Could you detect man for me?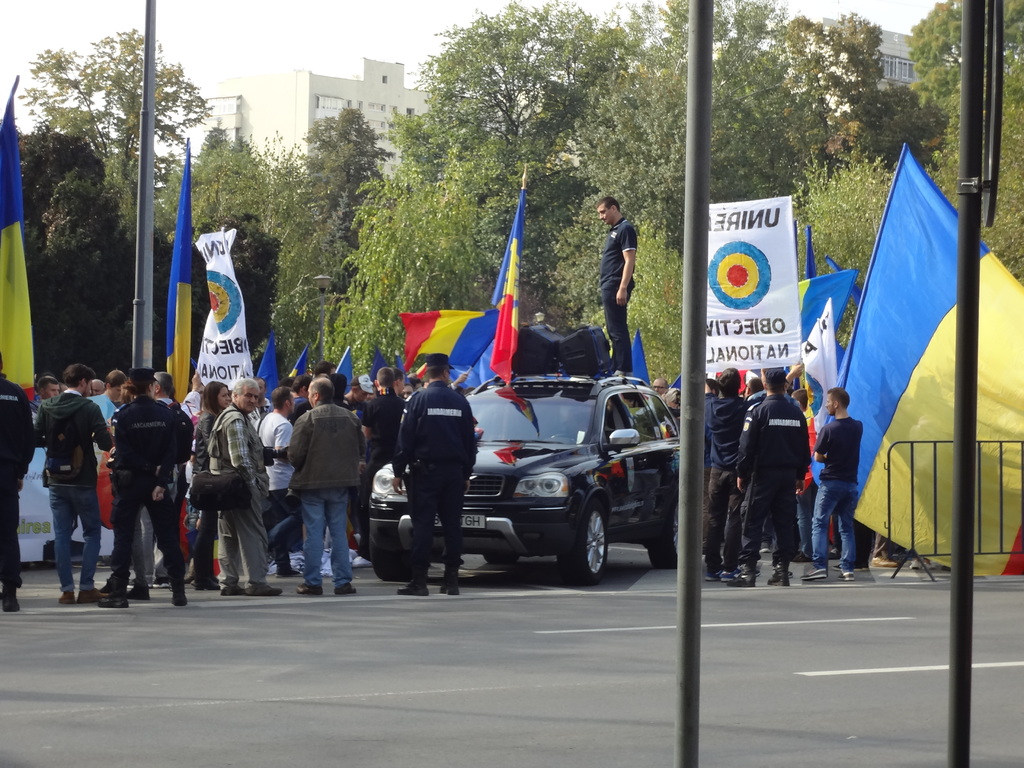
Detection result: 393:351:480:596.
